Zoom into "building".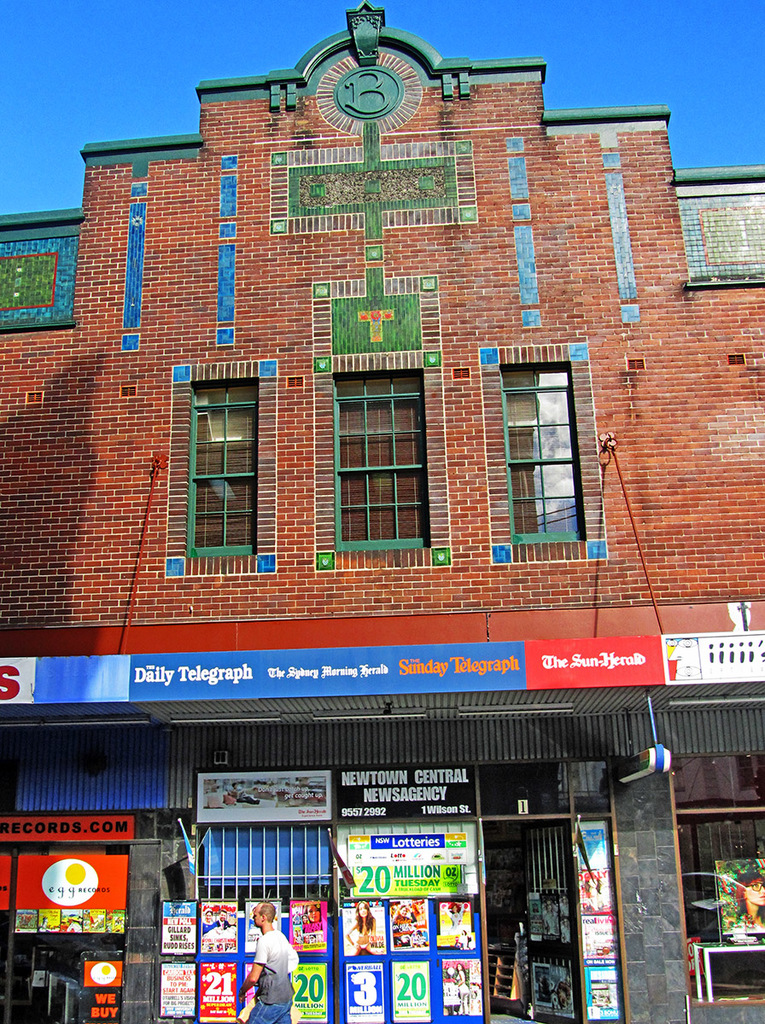
Zoom target: {"left": 0, "top": 6, "right": 764, "bottom": 1023}.
